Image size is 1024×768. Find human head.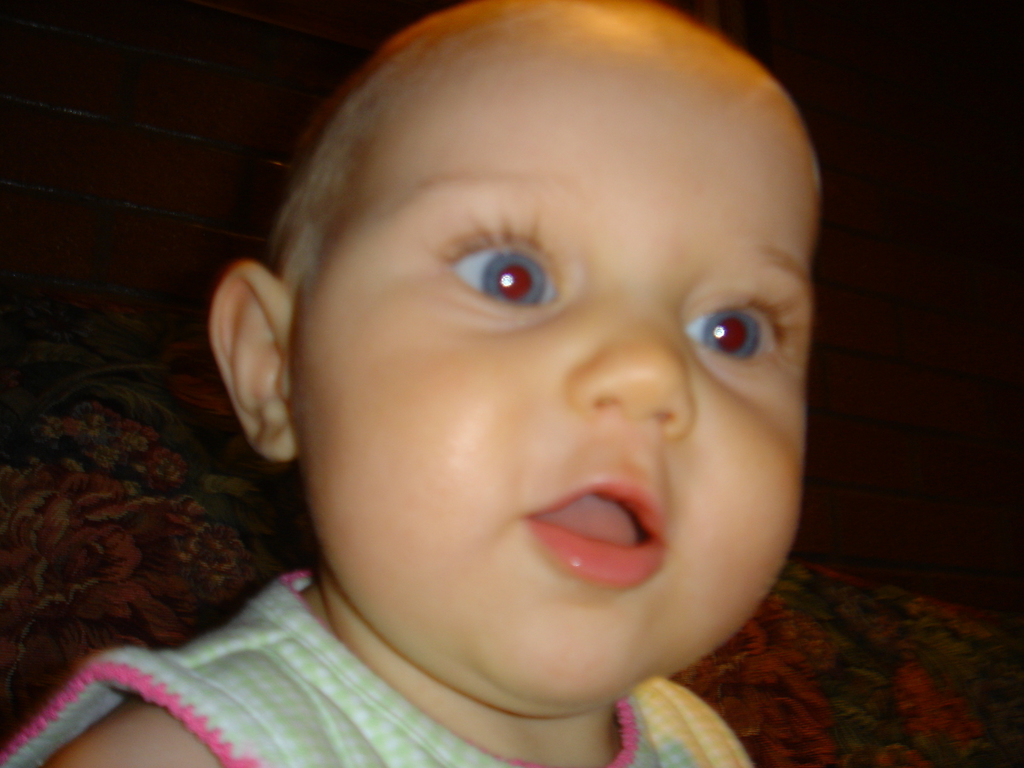
[x1=214, y1=3, x2=817, y2=704].
